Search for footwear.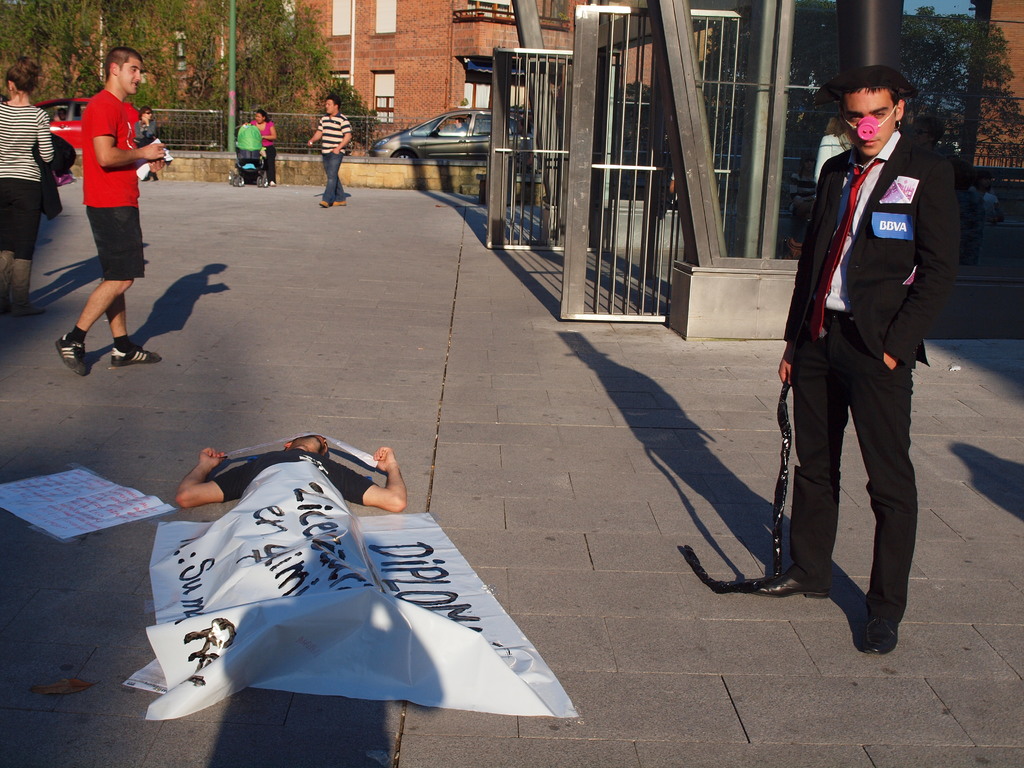
Found at l=753, t=574, r=829, b=596.
